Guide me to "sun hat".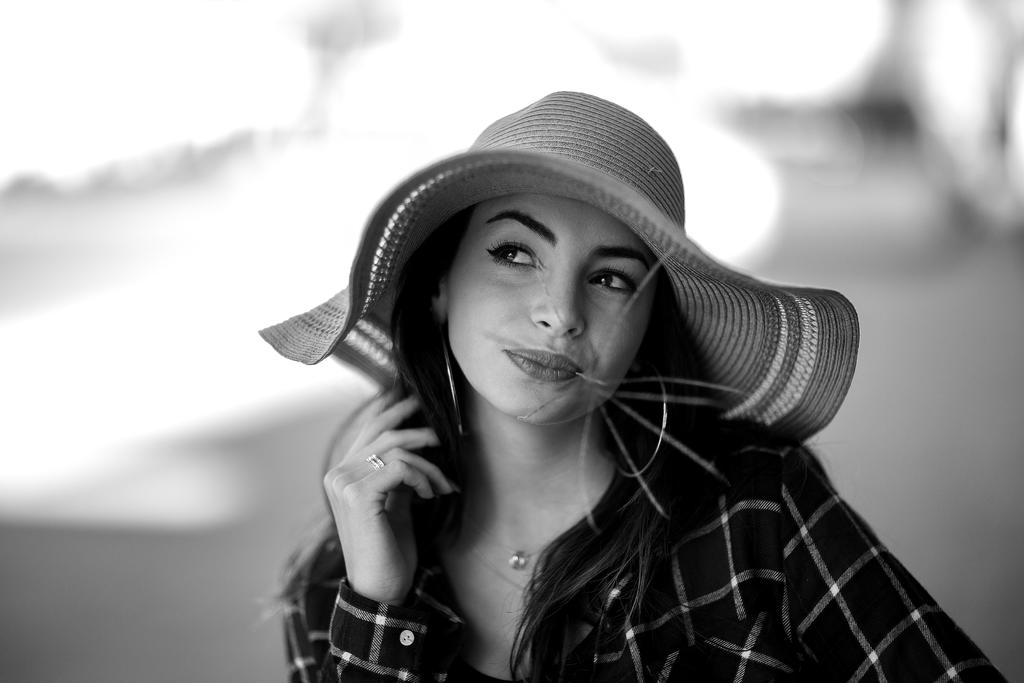
Guidance: 256,92,869,458.
